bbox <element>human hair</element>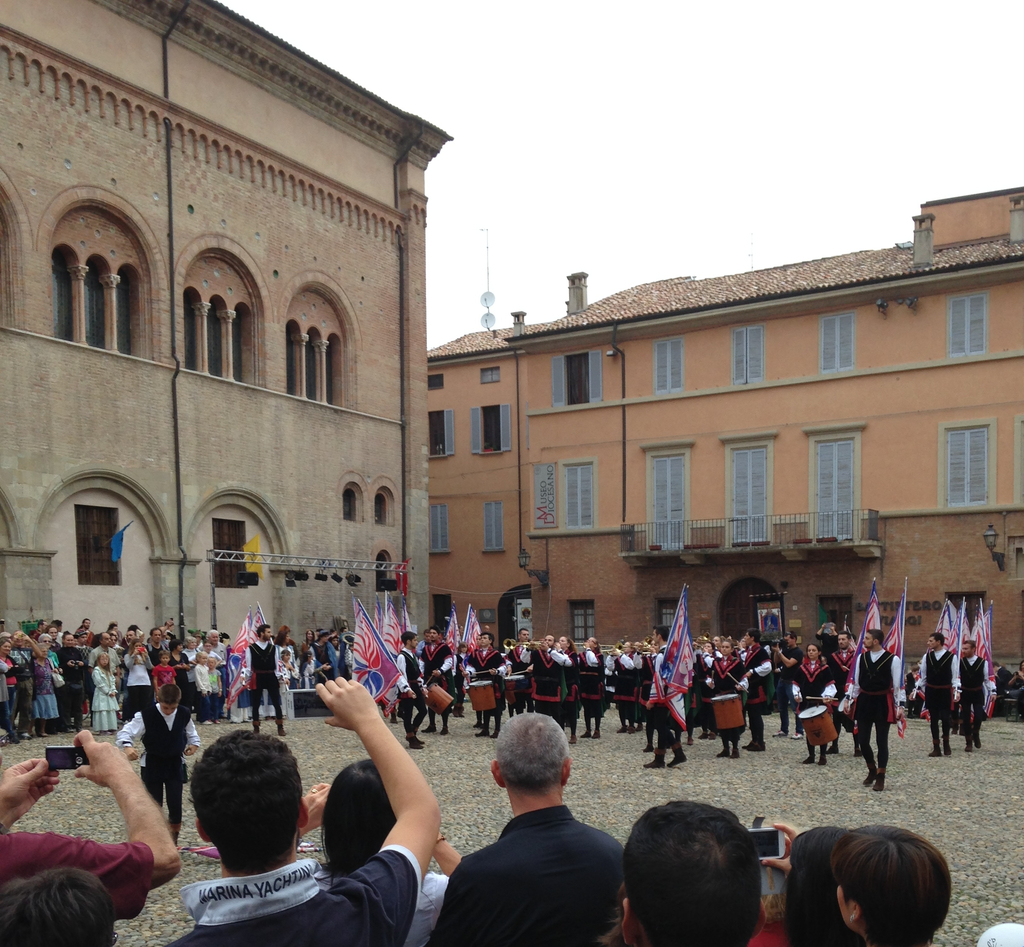
0,638,9,651
